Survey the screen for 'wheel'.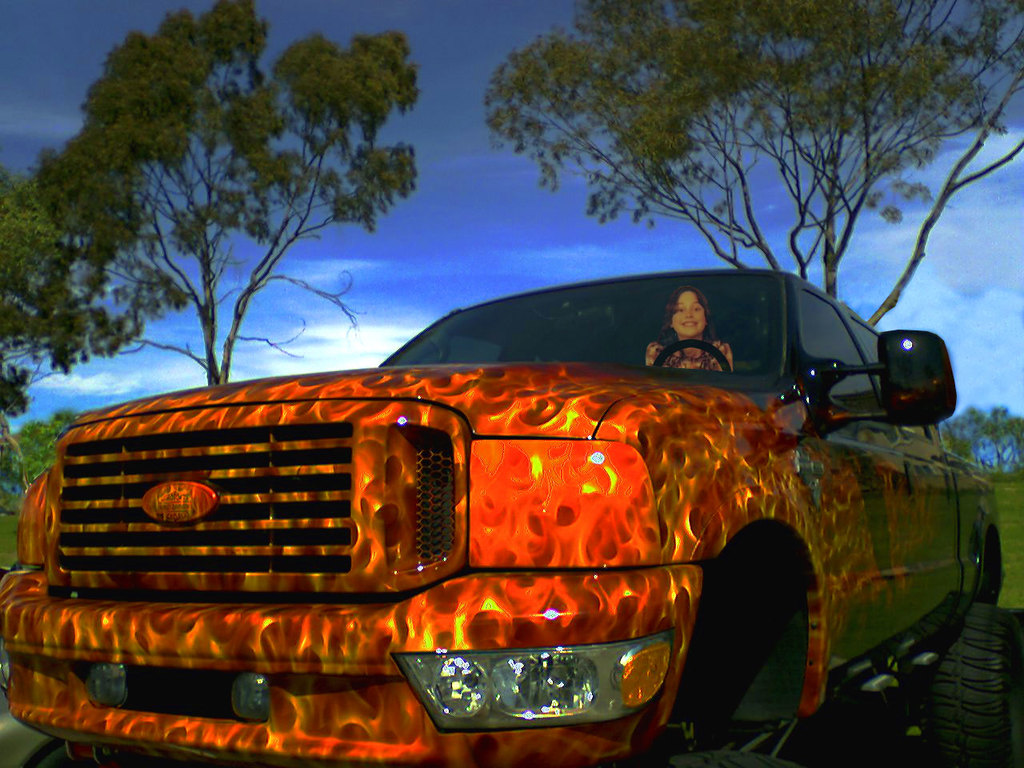
Survey found: box(652, 338, 733, 373).
